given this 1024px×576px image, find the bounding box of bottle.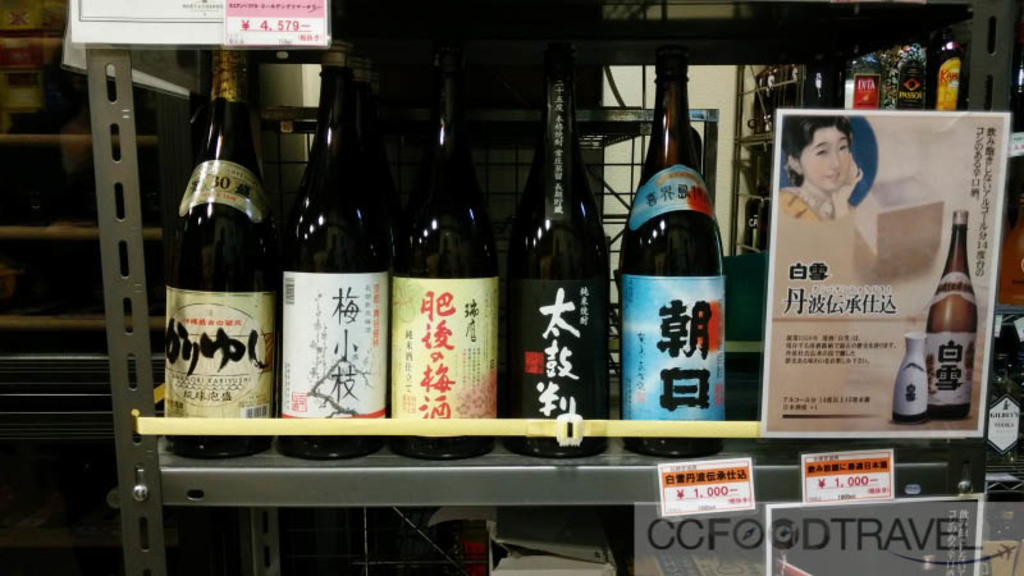
rect(927, 24, 964, 110).
